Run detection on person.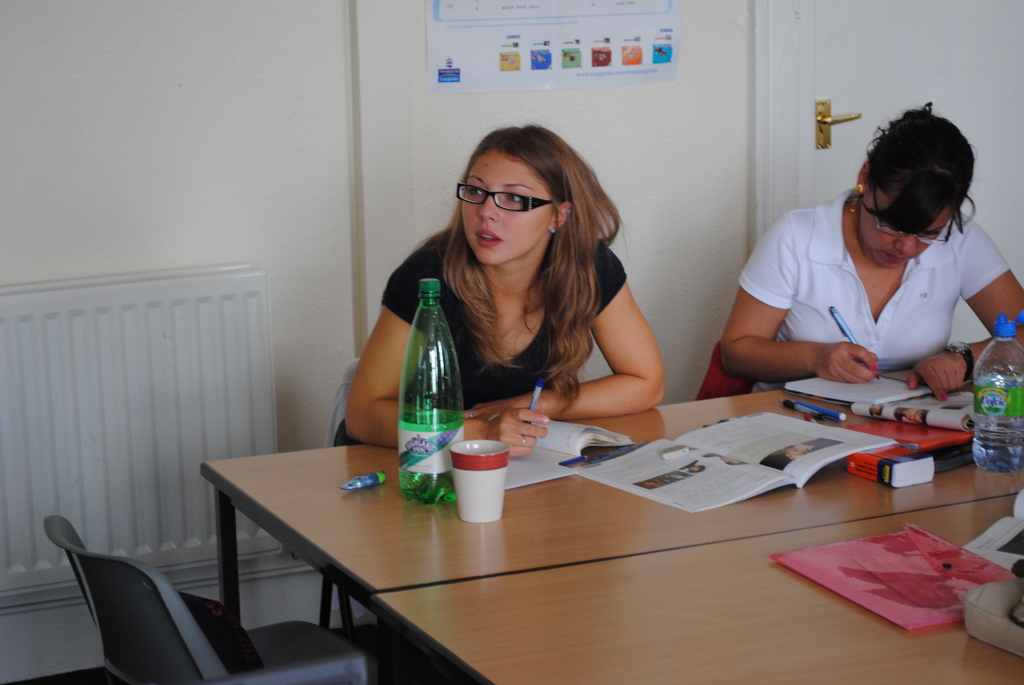
Result: {"x1": 336, "y1": 113, "x2": 668, "y2": 684}.
